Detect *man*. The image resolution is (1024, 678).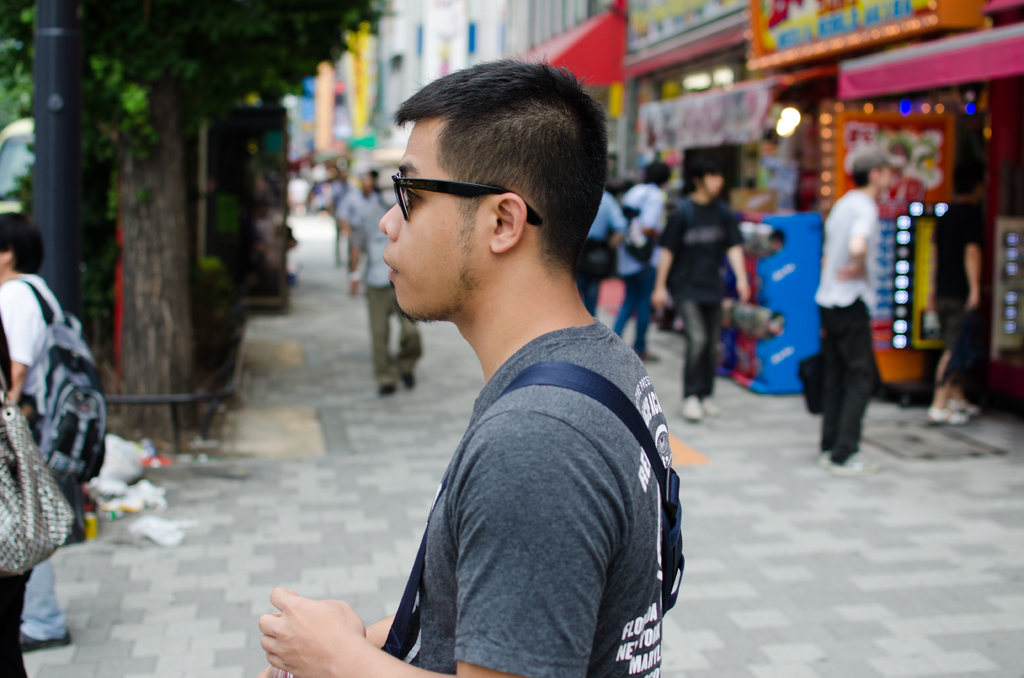
x1=228 y1=72 x2=669 y2=674.
